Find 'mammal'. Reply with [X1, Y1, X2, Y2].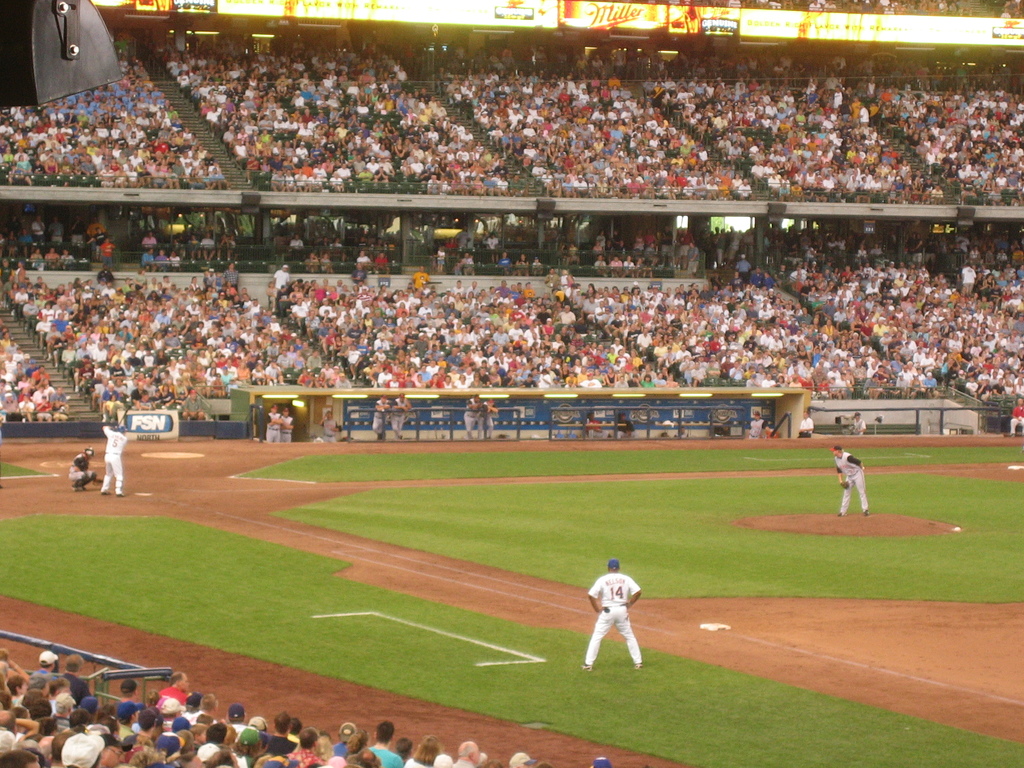
[749, 410, 769, 439].
